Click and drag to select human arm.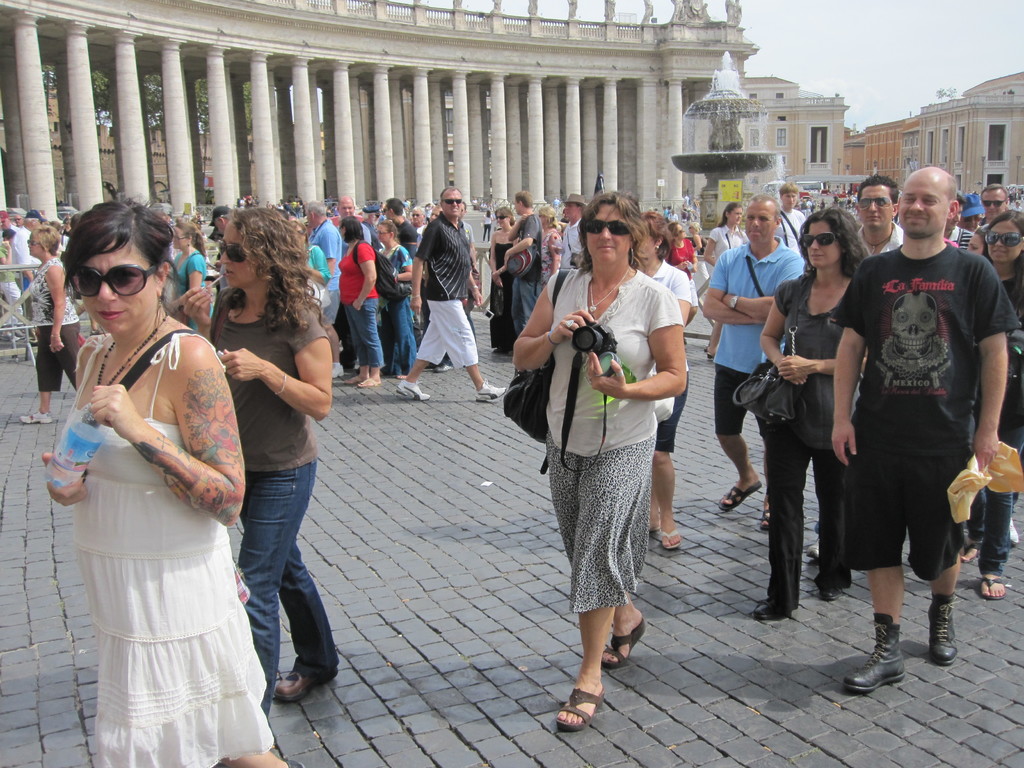
Selection: {"x1": 702, "y1": 227, "x2": 718, "y2": 266}.
